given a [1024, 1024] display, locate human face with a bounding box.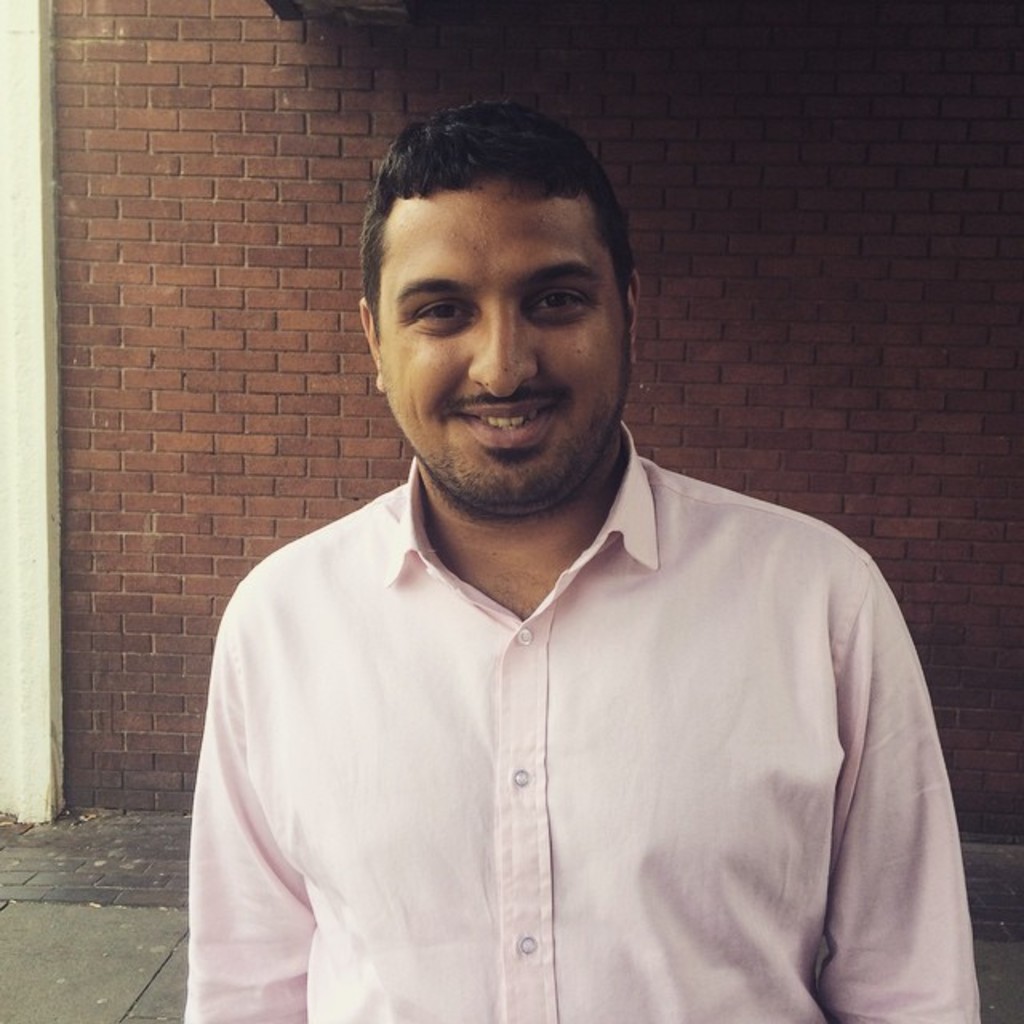
Located: [386,179,630,509].
